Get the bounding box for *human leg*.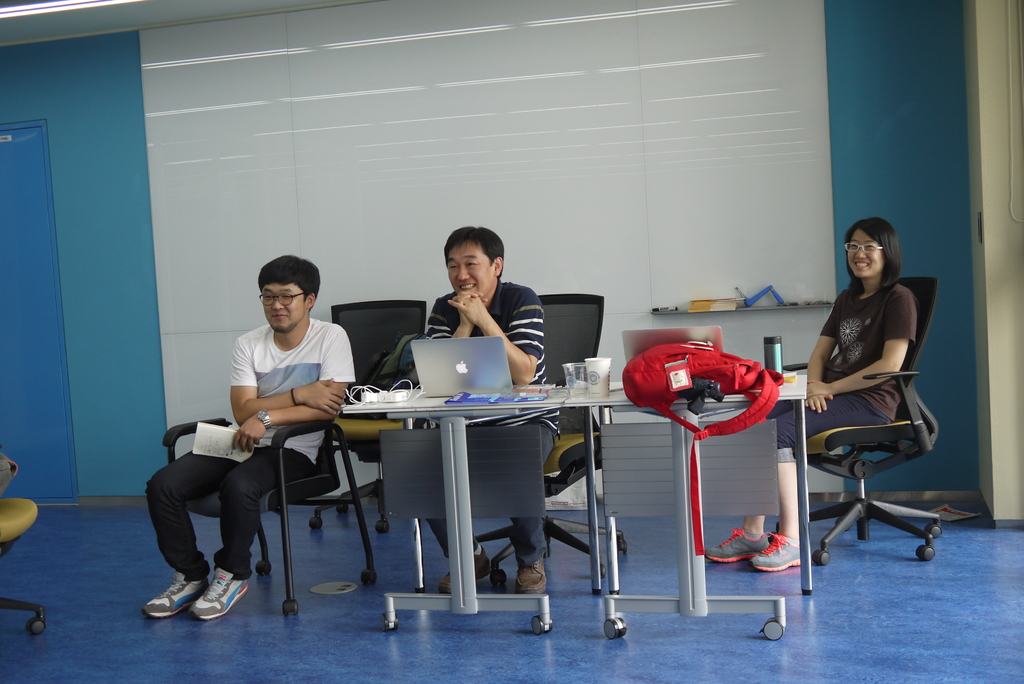
left=139, top=448, right=235, bottom=617.
